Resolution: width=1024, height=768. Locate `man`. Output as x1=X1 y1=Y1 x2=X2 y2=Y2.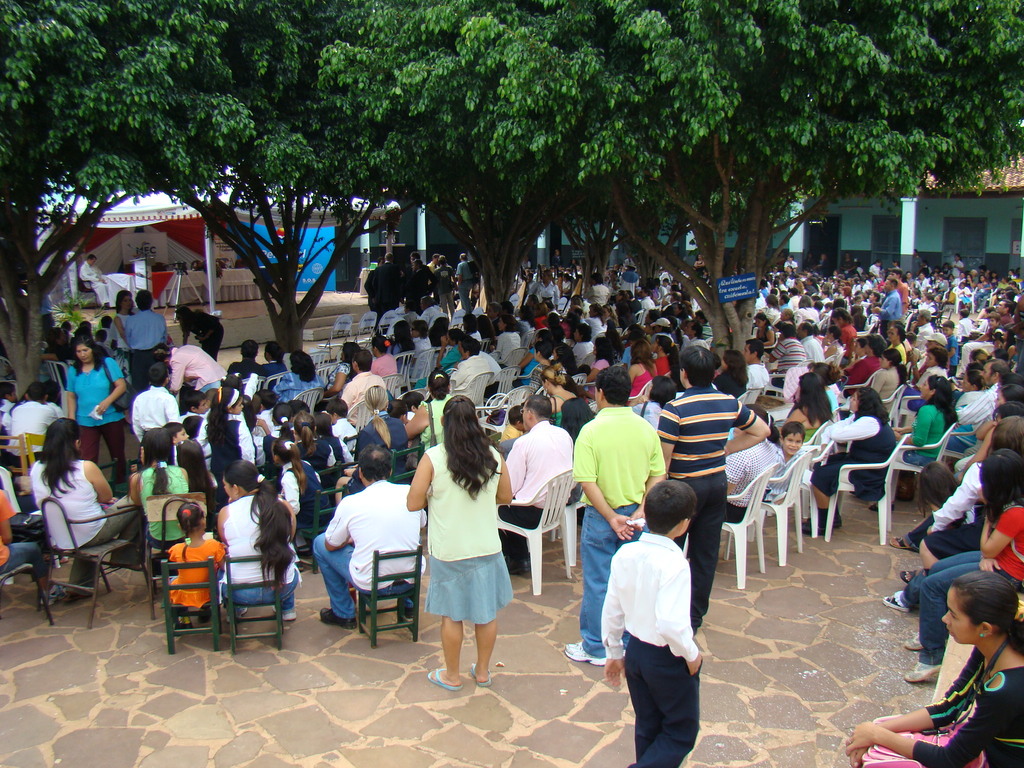
x1=890 y1=266 x2=908 y2=310.
